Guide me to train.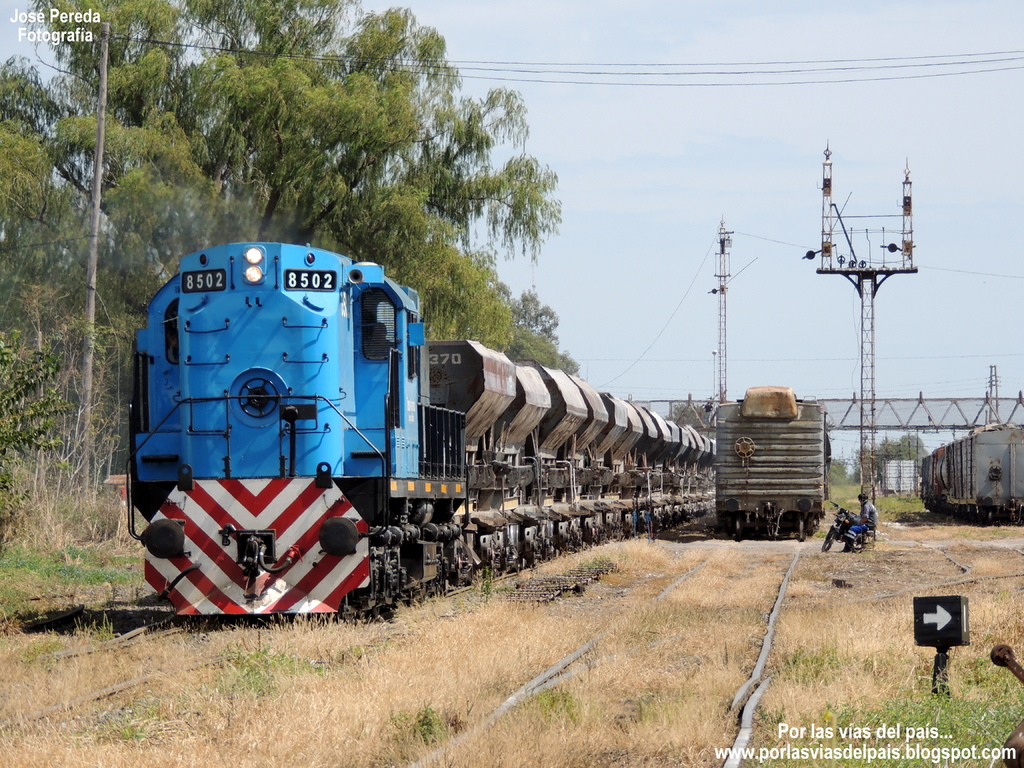
Guidance: 712:385:830:537.
